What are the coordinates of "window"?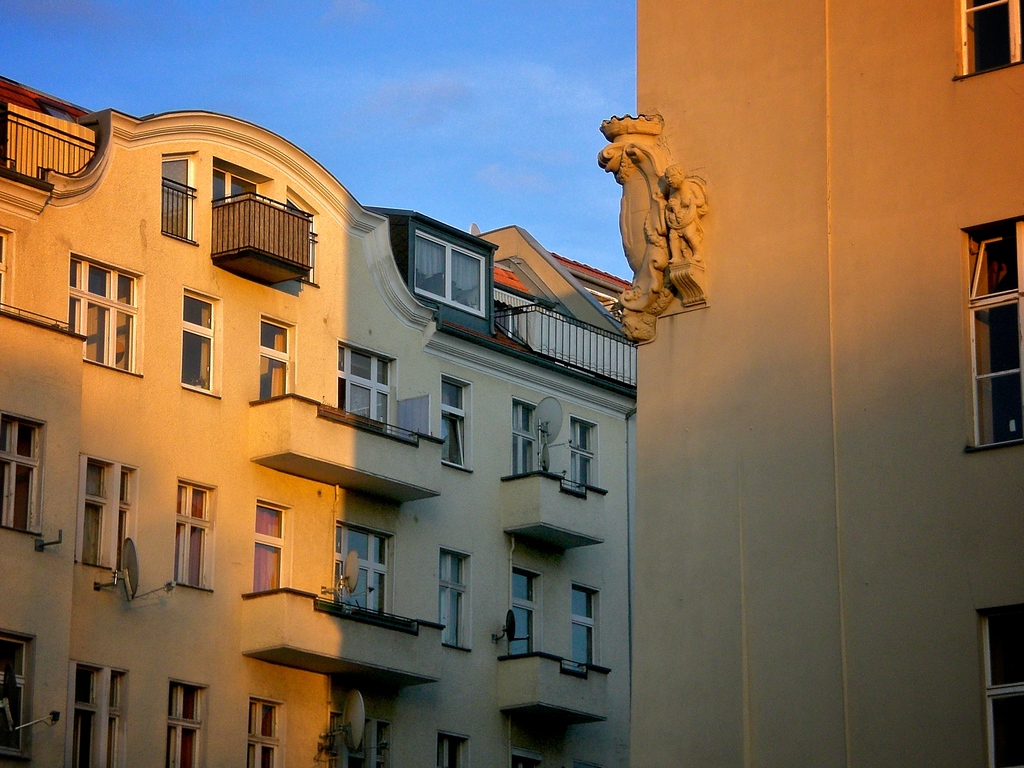
bbox=[440, 373, 465, 470].
